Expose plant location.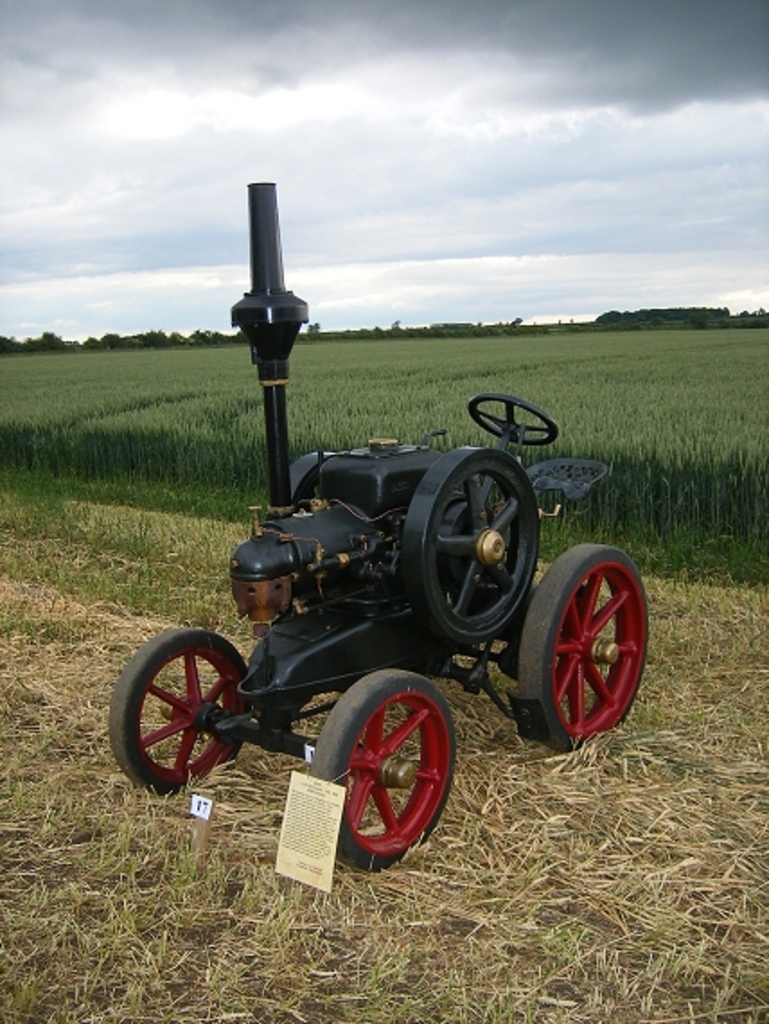
Exposed at locate(0, 435, 760, 614).
